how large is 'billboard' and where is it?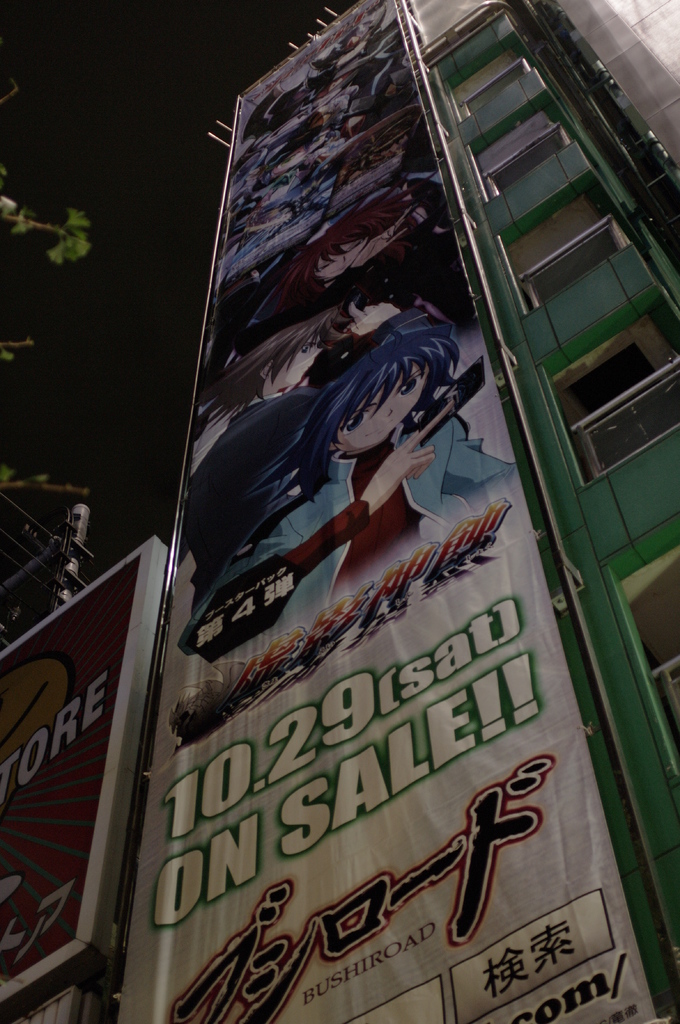
Bounding box: (x1=125, y1=0, x2=661, y2=1021).
